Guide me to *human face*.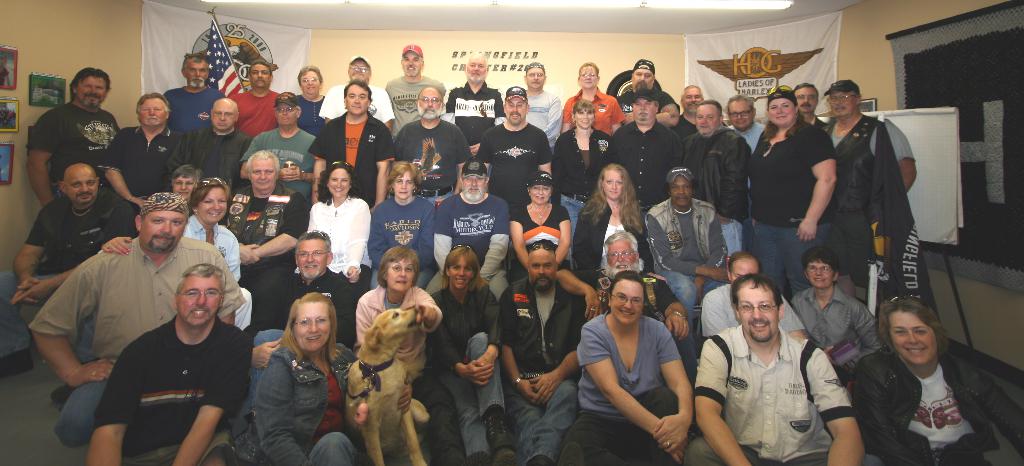
Guidance: left=347, top=82, right=369, bottom=113.
